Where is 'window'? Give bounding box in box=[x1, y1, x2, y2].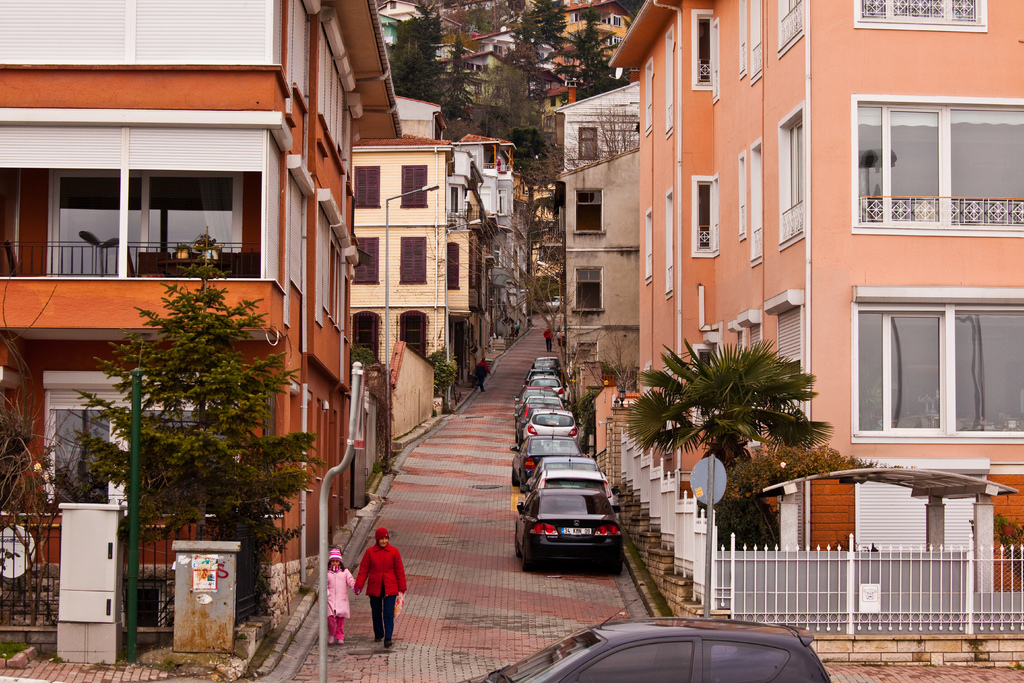
box=[744, 0, 771, 88].
